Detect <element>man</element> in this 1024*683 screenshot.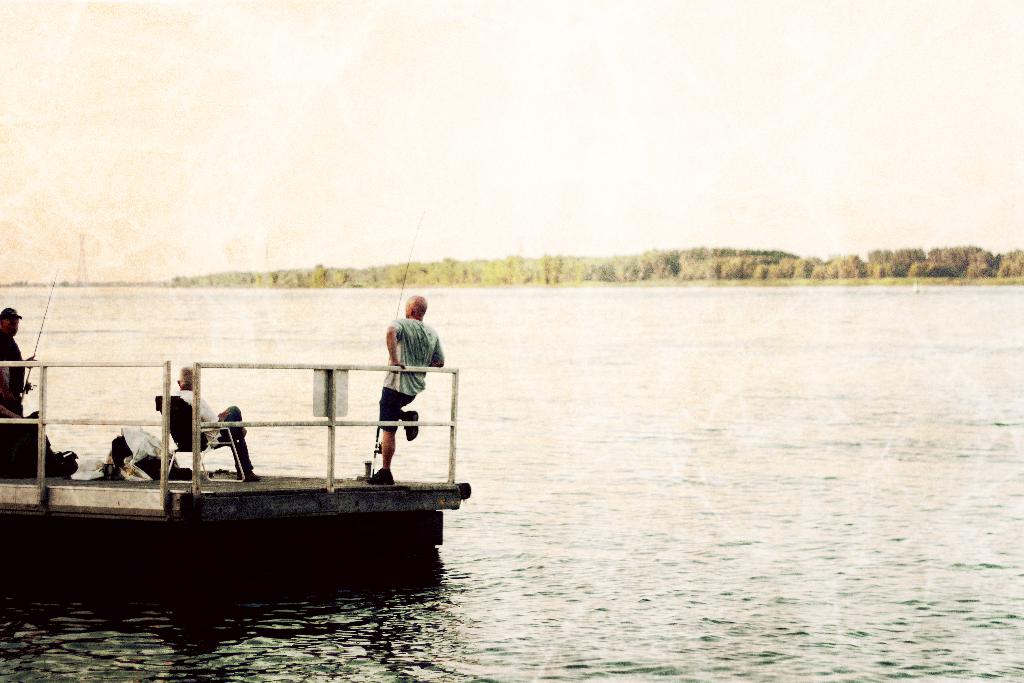
Detection: [x1=0, y1=309, x2=36, y2=416].
